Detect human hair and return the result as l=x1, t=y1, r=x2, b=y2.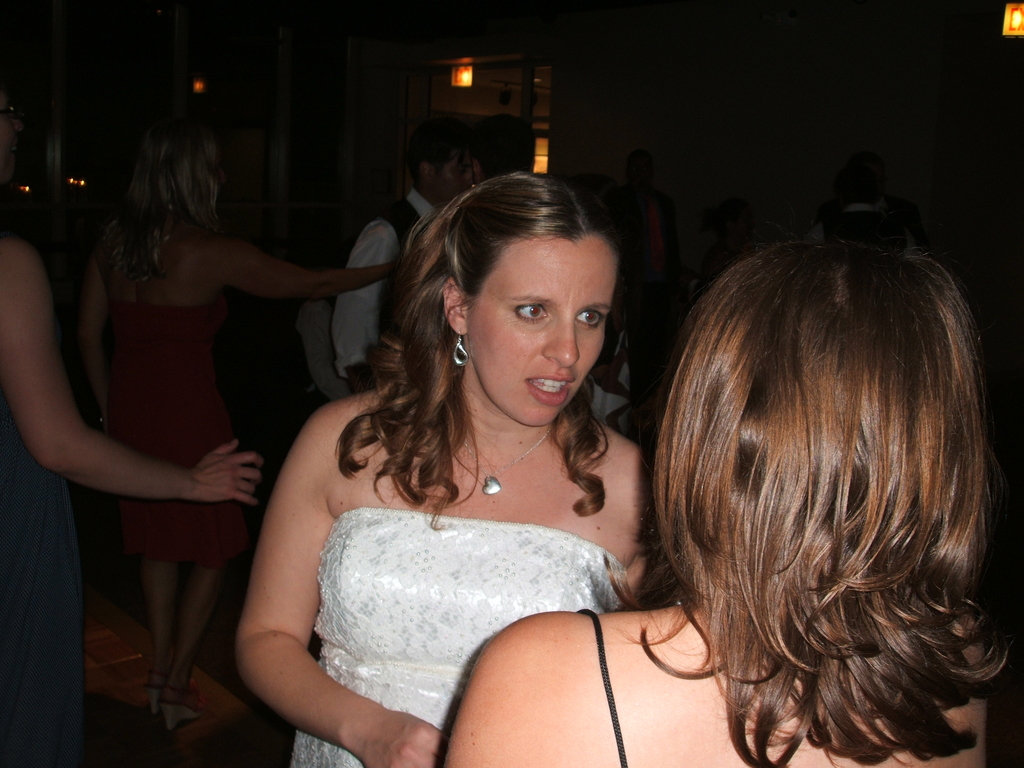
l=637, t=193, r=1007, b=767.
